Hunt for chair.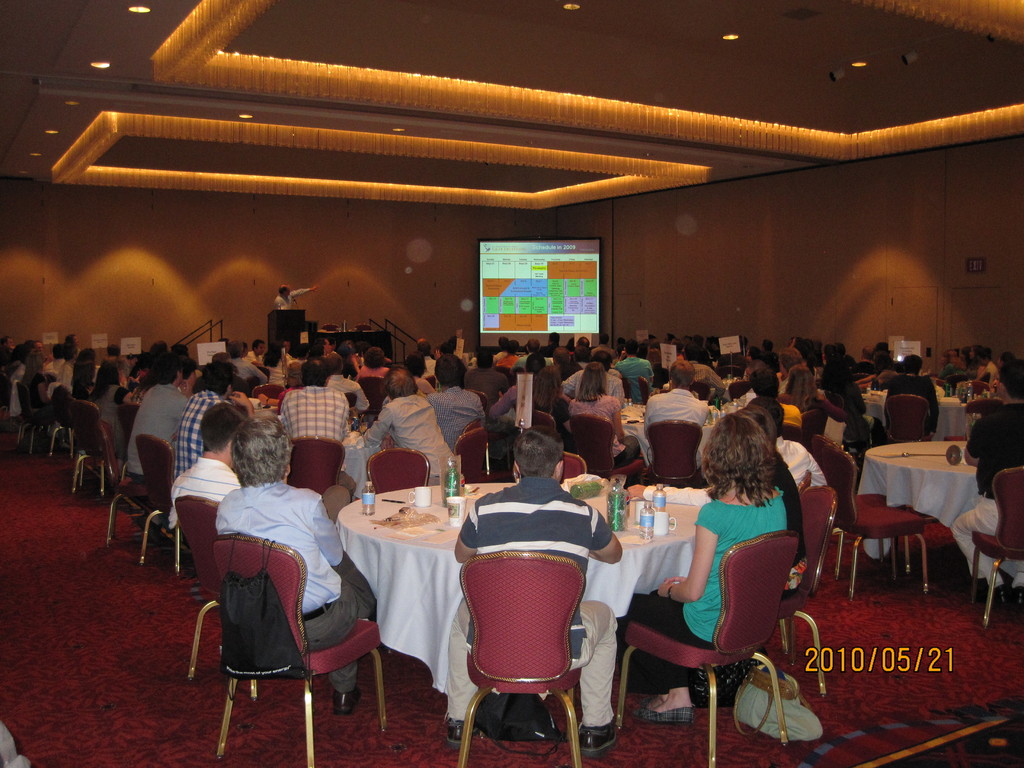
Hunted down at 292/436/350/502.
